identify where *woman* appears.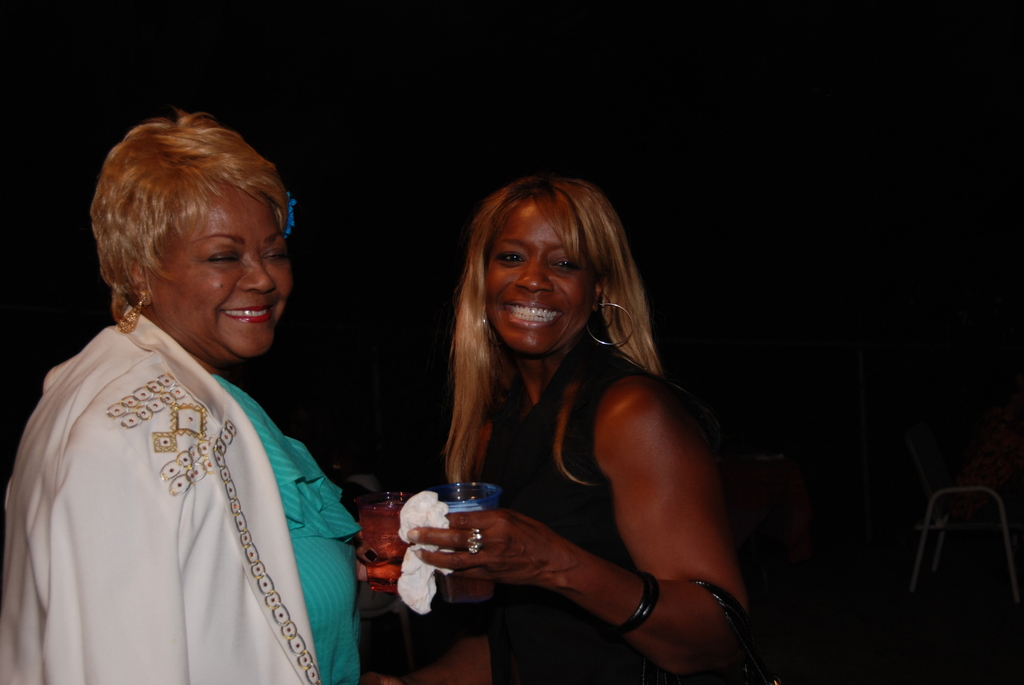
Appears at 390 153 748 676.
